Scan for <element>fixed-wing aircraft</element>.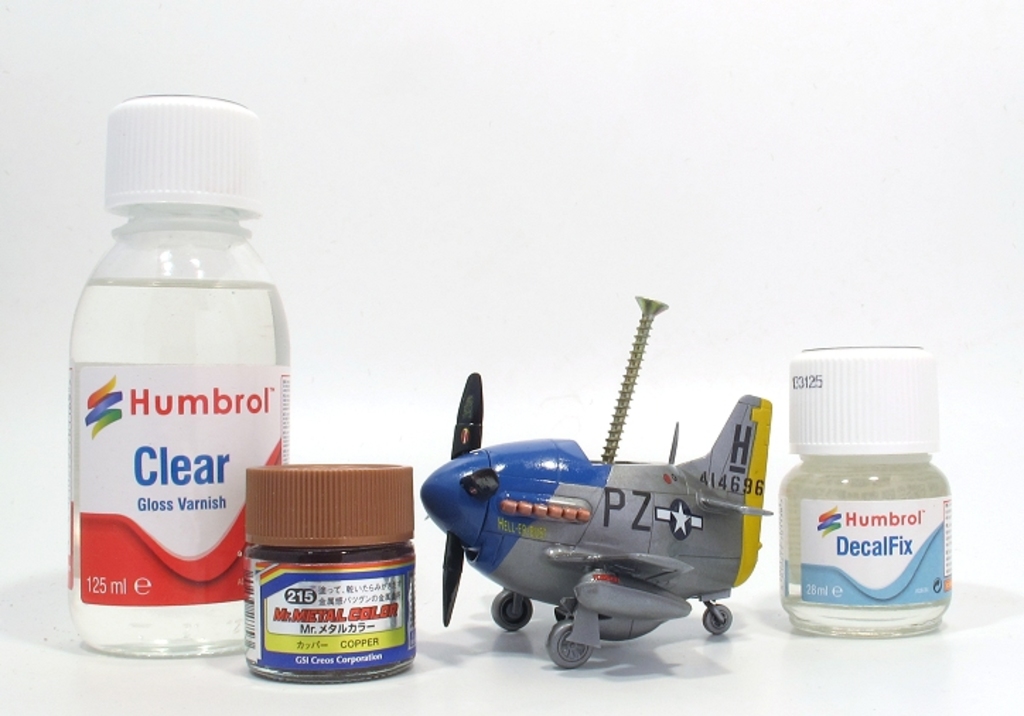
Scan result: 419,369,775,669.
